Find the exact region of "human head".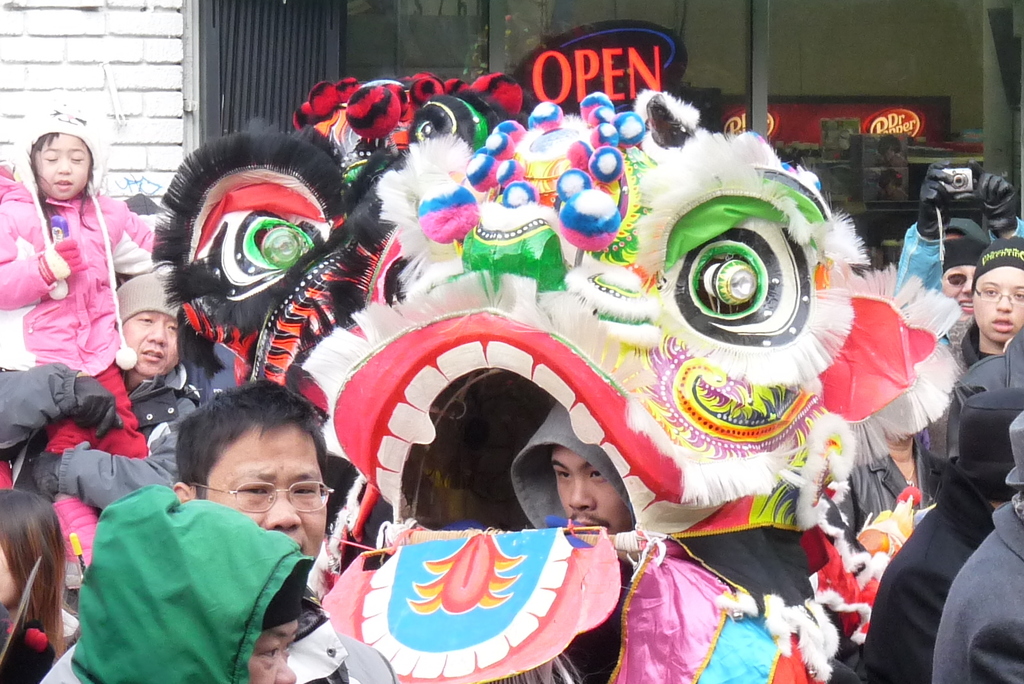
Exact region: (left=1010, top=410, right=1023, bottom=518).
